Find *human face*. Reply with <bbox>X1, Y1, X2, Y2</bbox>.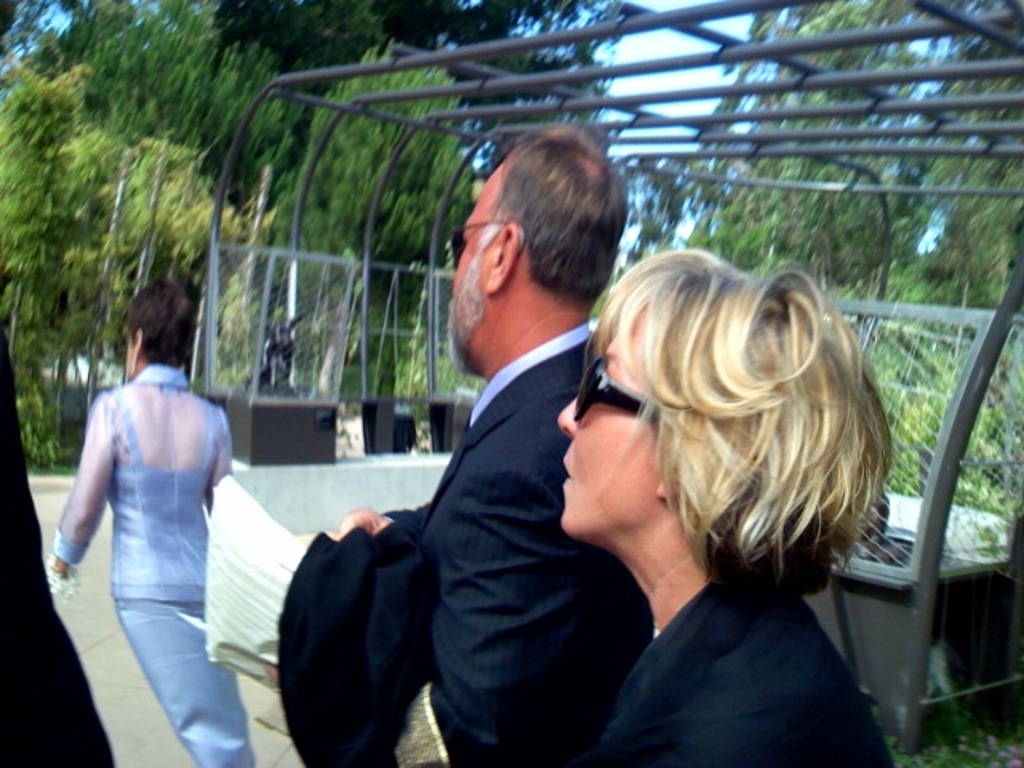
<bbox>443, 162, 501, 355</bbox>.
